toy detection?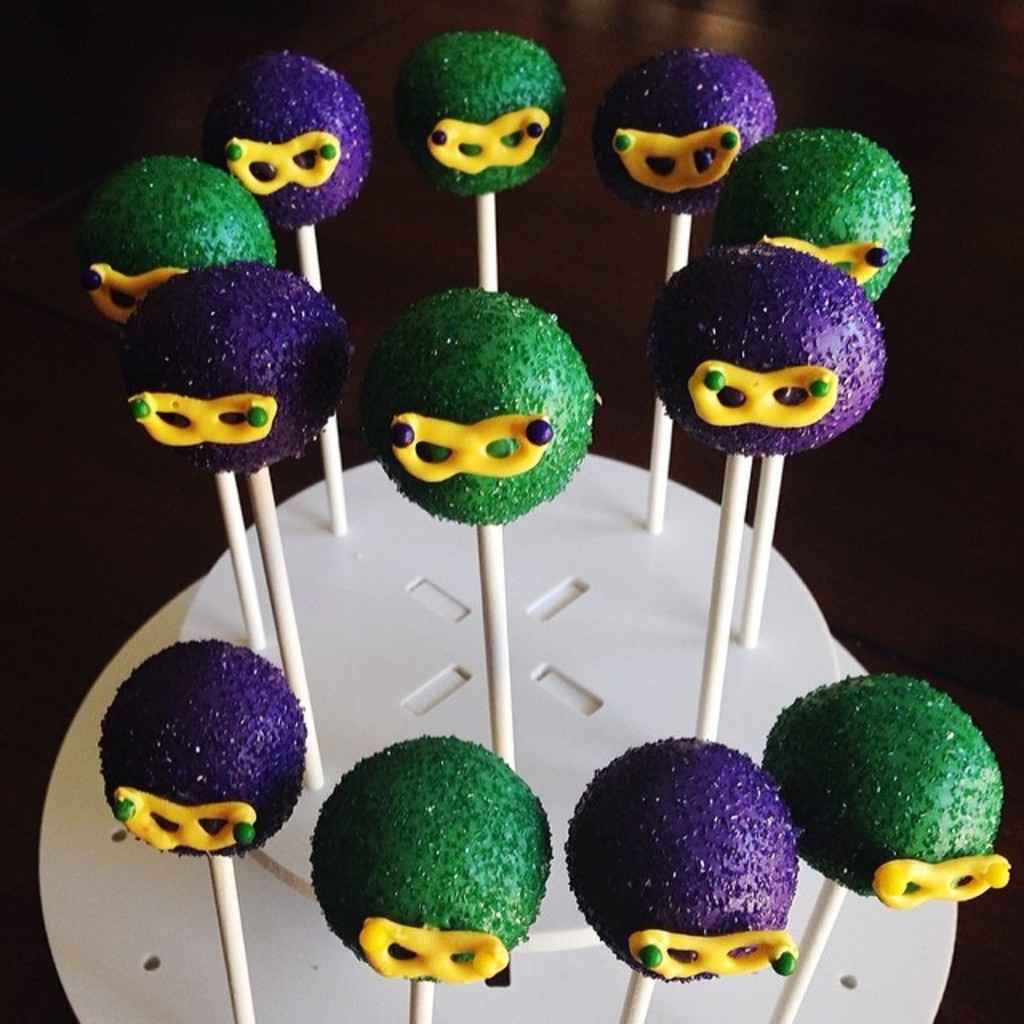
(x1=101, y1=632, x2=317, y2=1022)
